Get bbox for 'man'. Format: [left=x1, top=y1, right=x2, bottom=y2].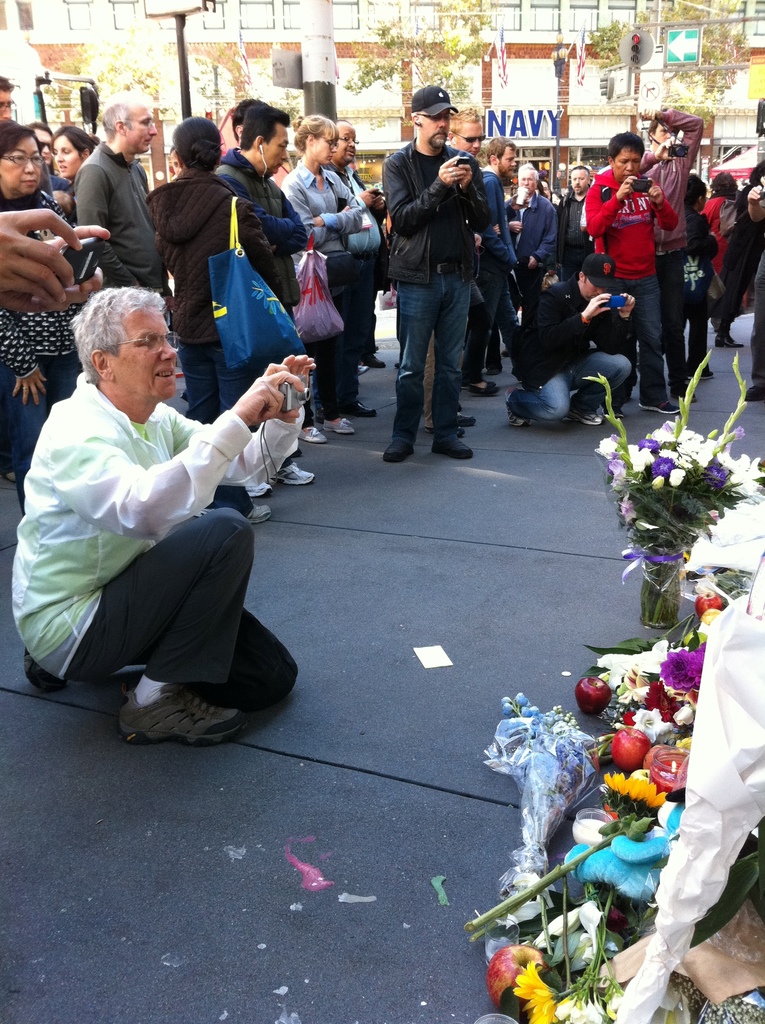
[left=8, top=284, right=317, bottom=749].
